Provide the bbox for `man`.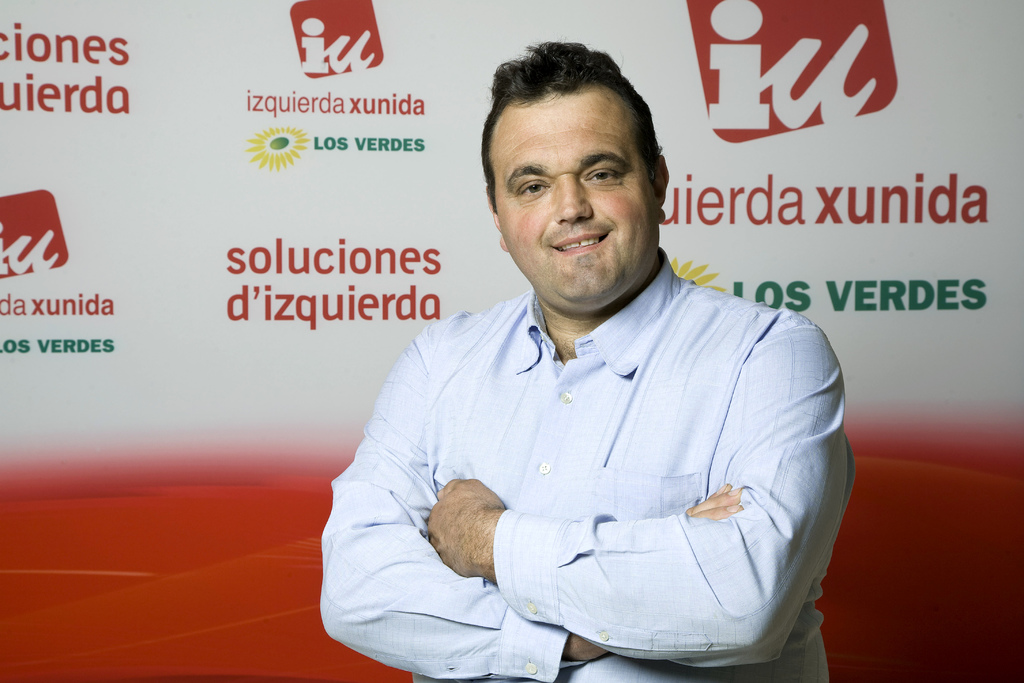
box(321, 31, 858, 682).
